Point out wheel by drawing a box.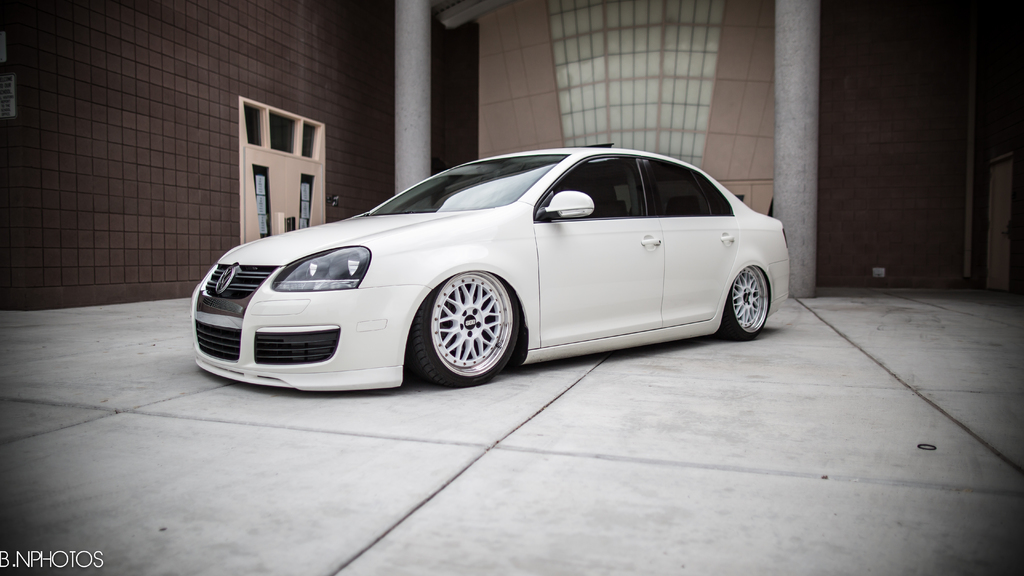
[714,266,765,340].
